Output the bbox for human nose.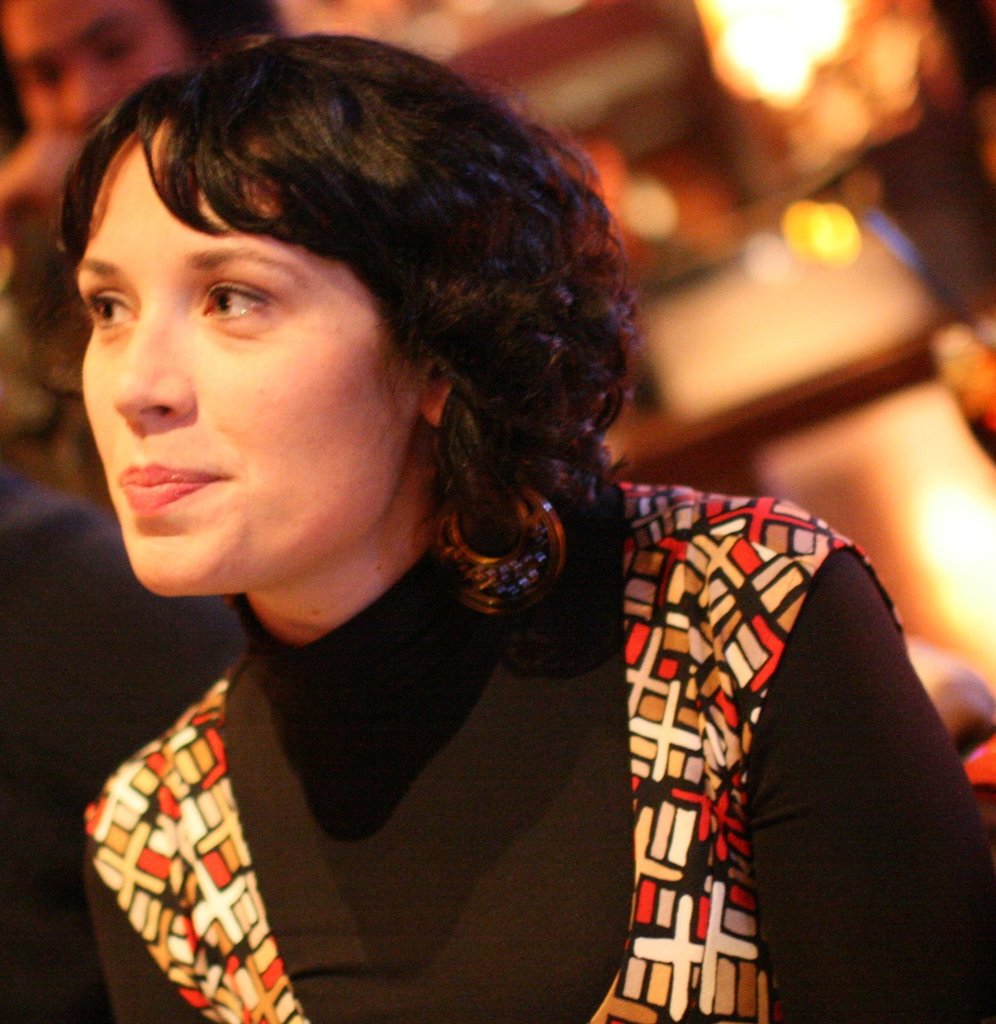
select_region(108, 298, 198, 420).
